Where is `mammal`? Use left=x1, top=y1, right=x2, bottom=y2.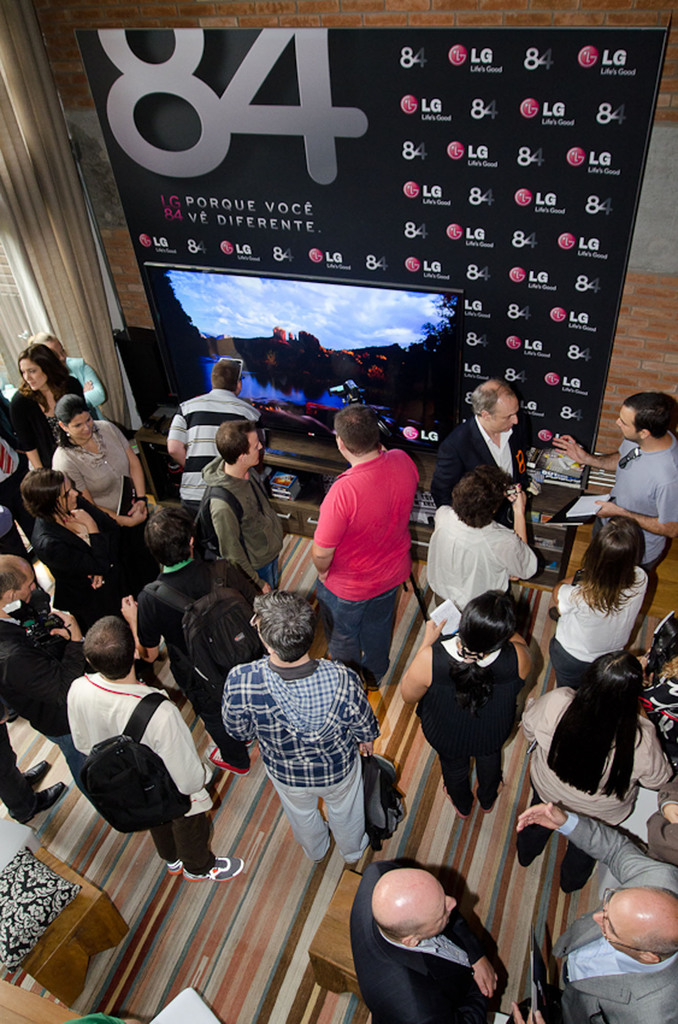
left=220, top=593, right=377, bottom=881.
